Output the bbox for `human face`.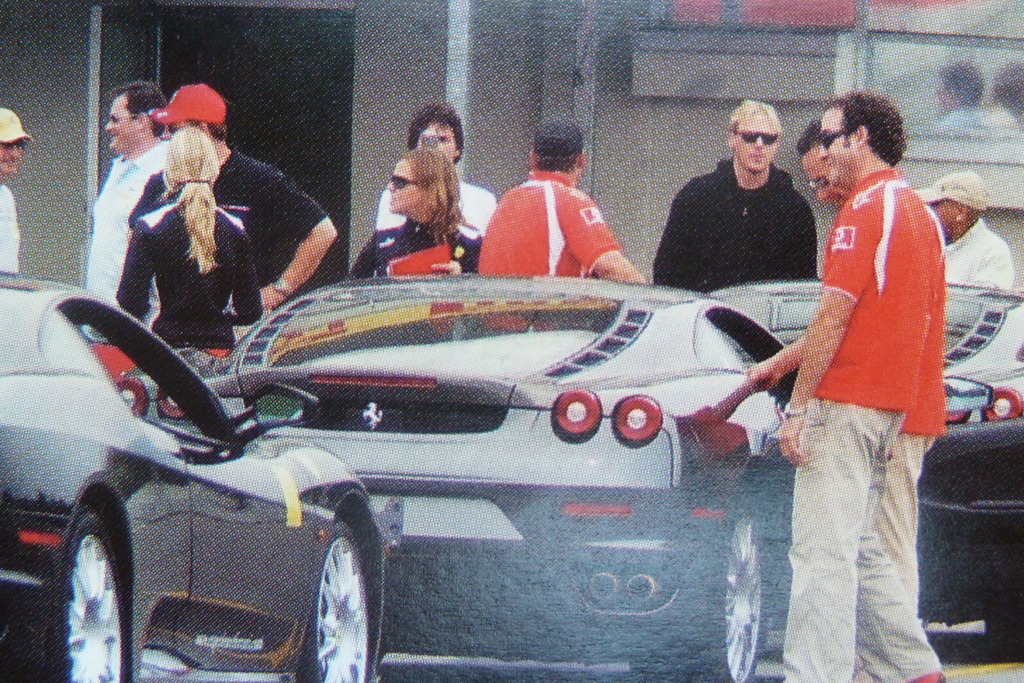
bbox(801, 154, 844, 204).
